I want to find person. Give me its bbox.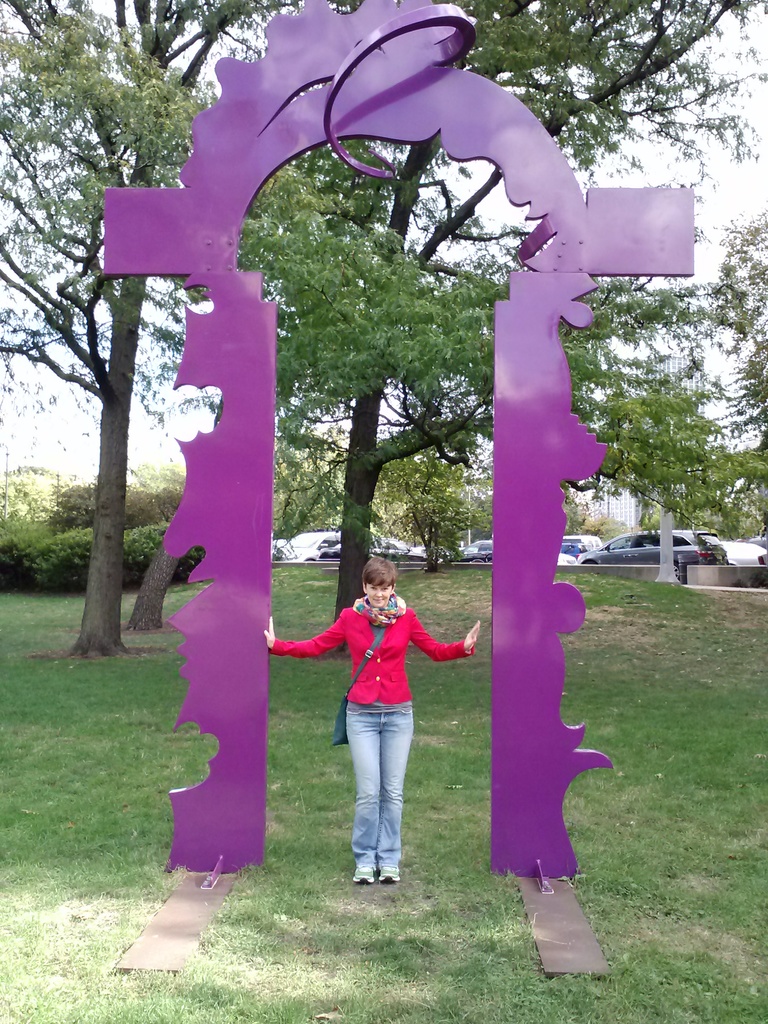
310/539/461/886.
